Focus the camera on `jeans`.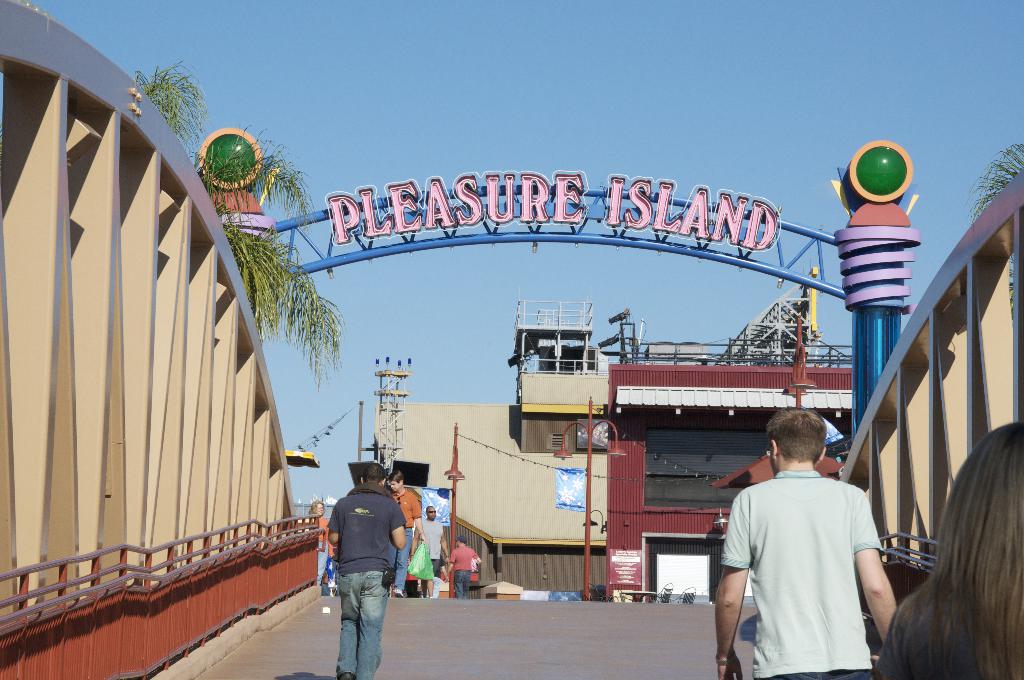
Focus region: (left=339, top=572, right=385, bottom=677).
